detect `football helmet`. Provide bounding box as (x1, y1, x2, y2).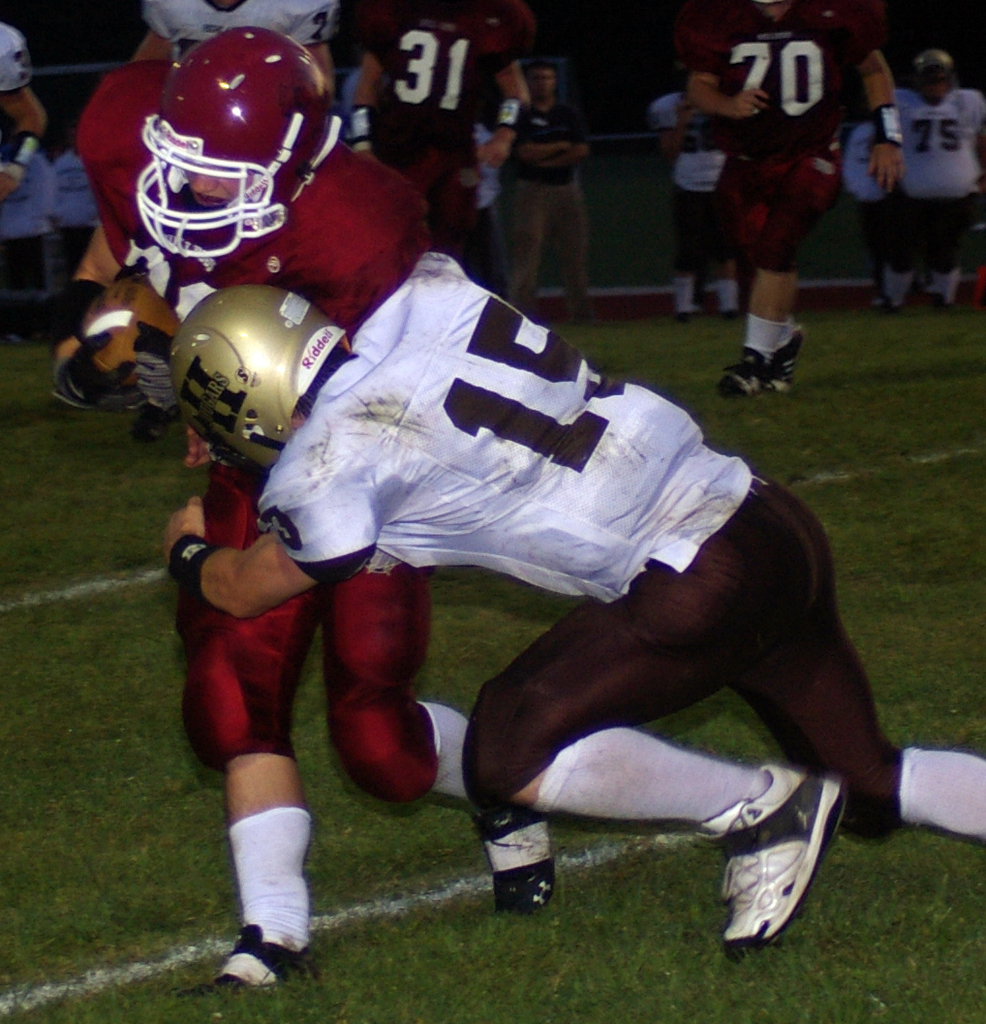
(137, 17, 342, 264).
